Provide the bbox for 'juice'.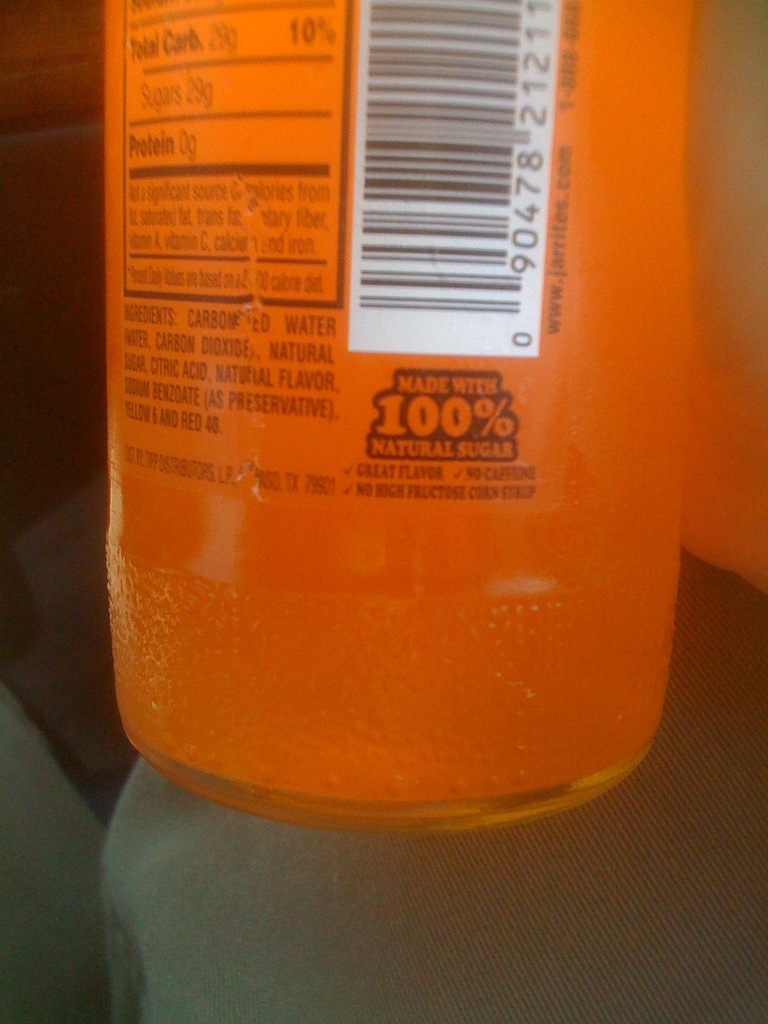
<box>69,79,767,830</box>.
